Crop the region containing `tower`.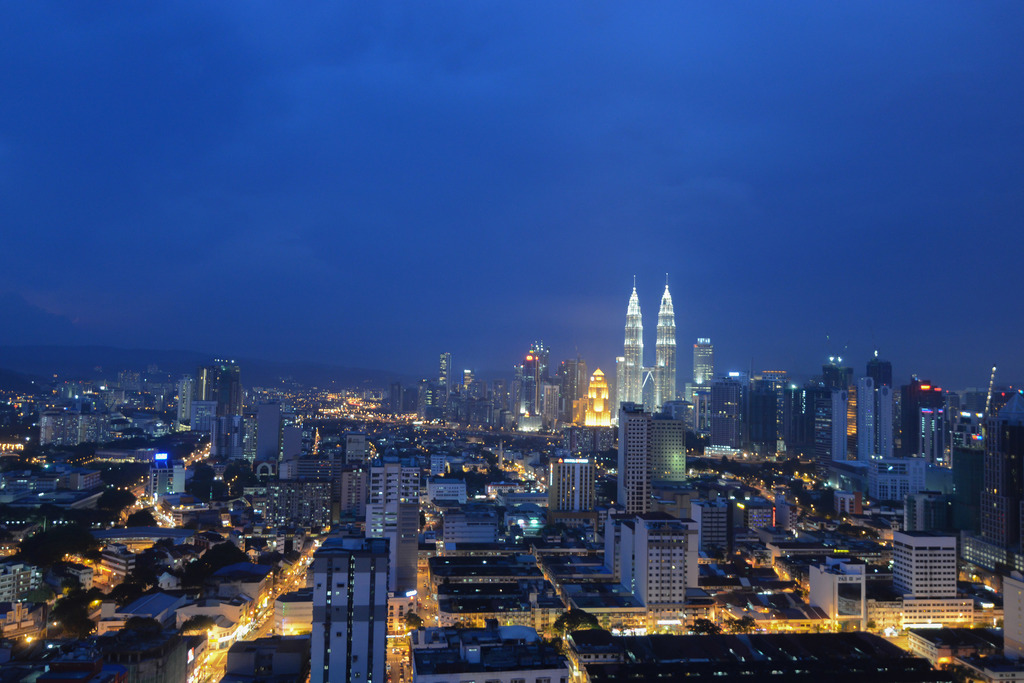
Crop region: x1=543 y1=457 x2=595 y2=523.
